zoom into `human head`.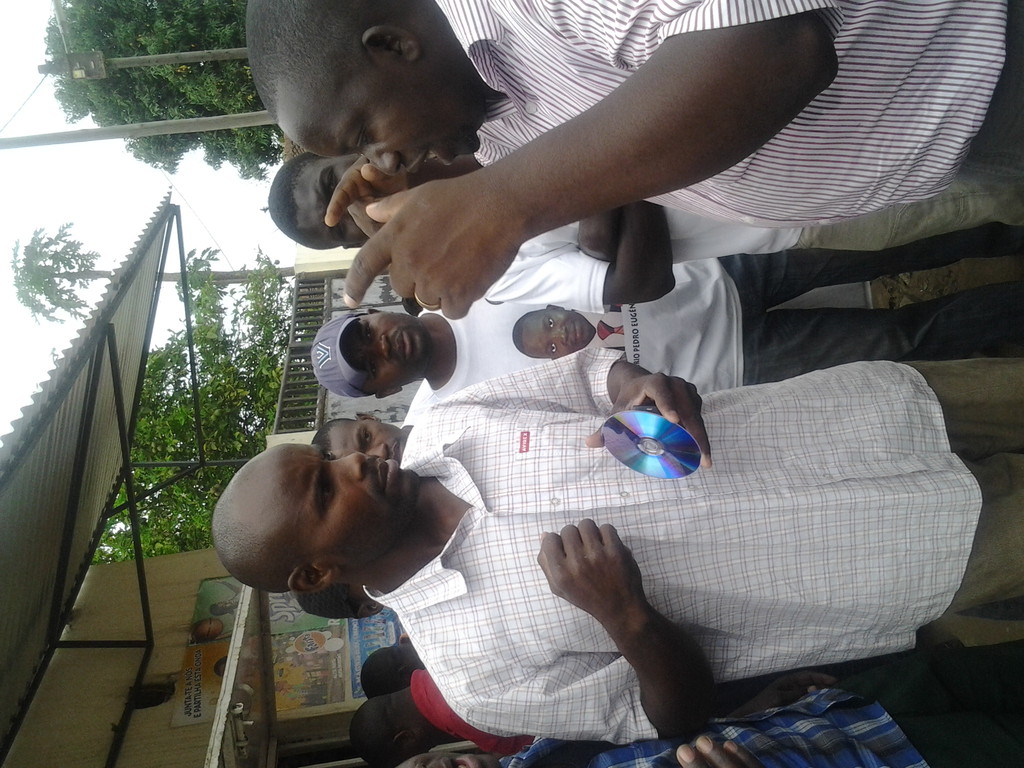
Zoom target: select_region(297, 582, 390, 621).
